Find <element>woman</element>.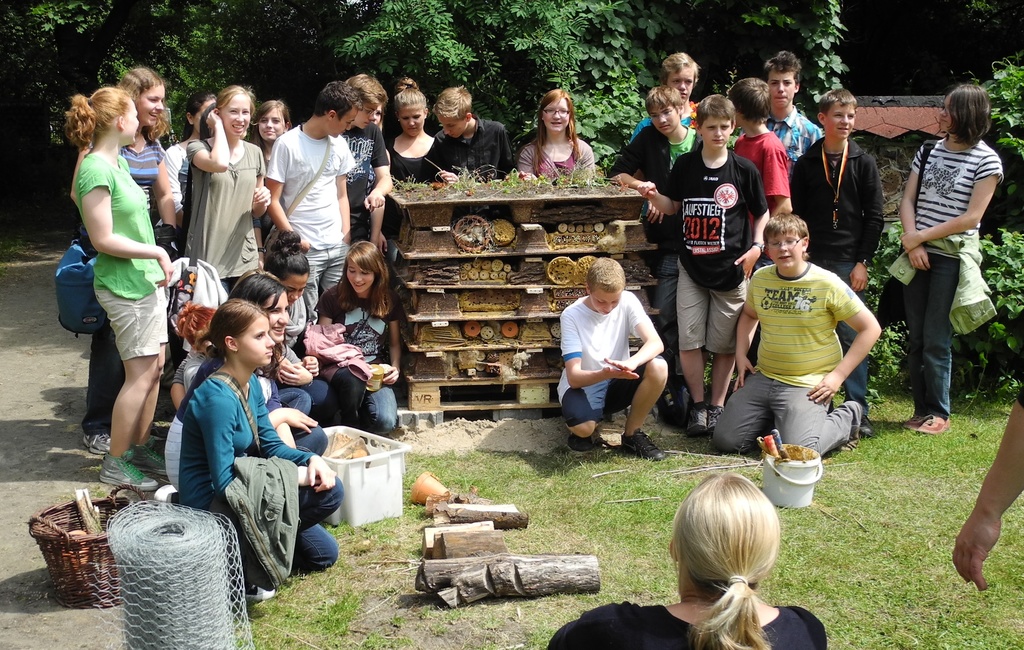
[511,97,607,172].
